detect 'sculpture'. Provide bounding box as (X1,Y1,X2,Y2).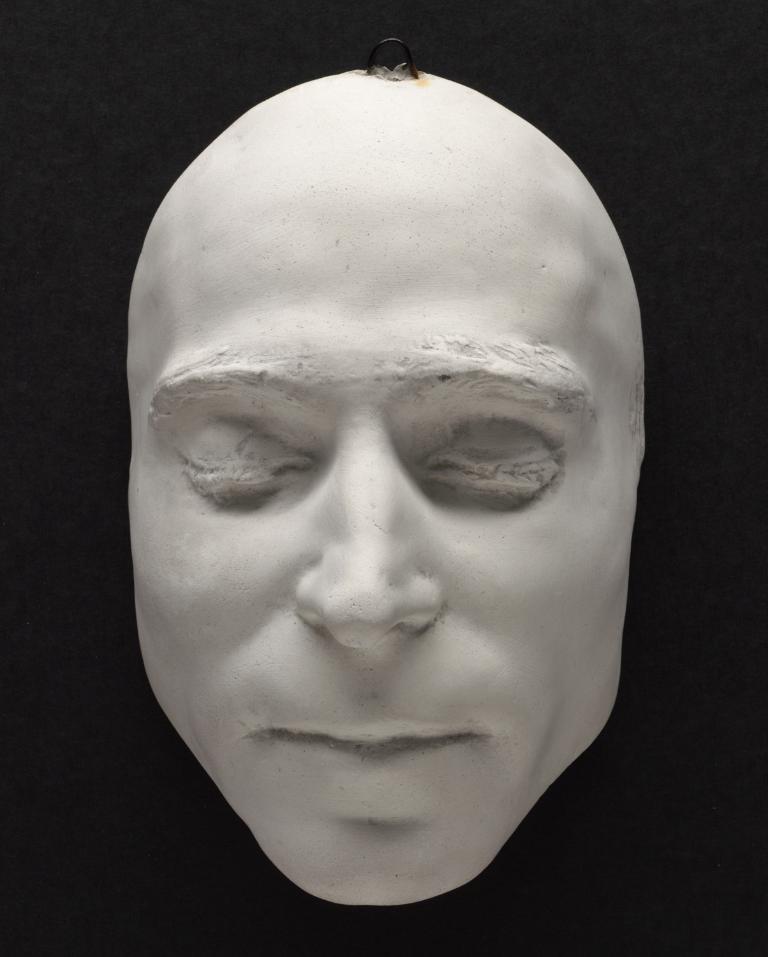
(83,18,674,928).
